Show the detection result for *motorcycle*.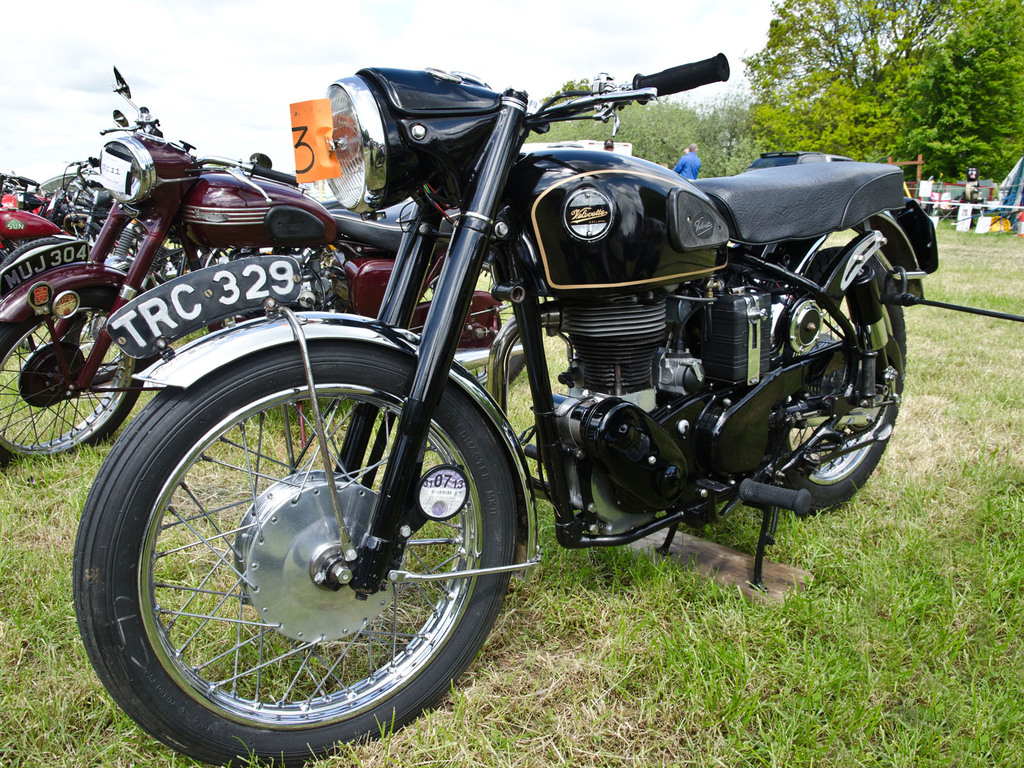
[62, 13, 952, 730].
